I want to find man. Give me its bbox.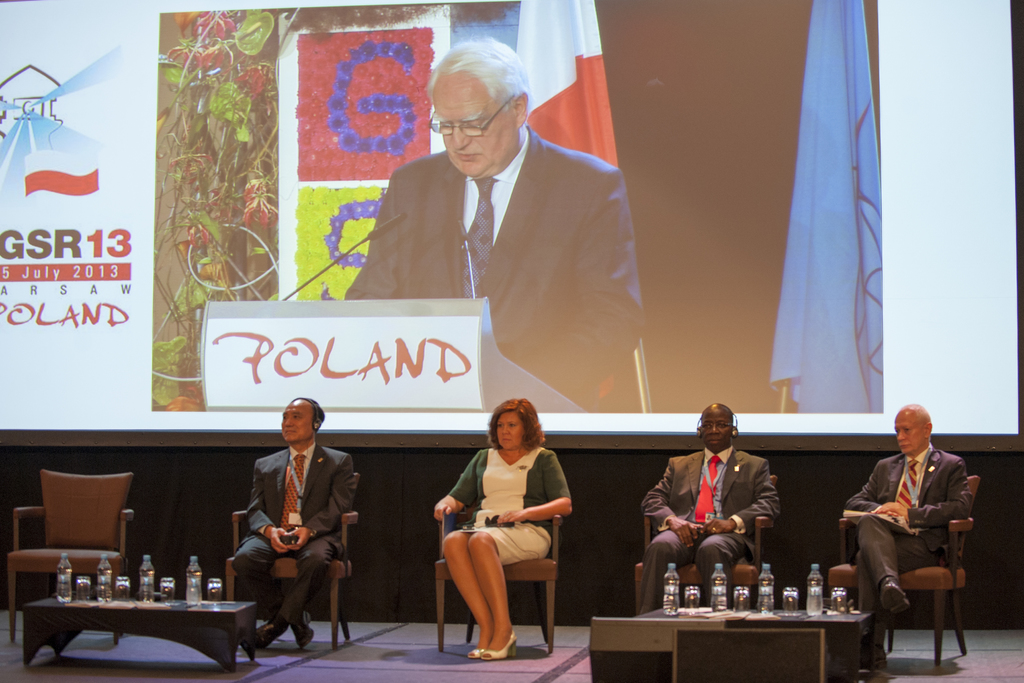
pyautogui.locateOnScreen(346, 32, 646, 405).
